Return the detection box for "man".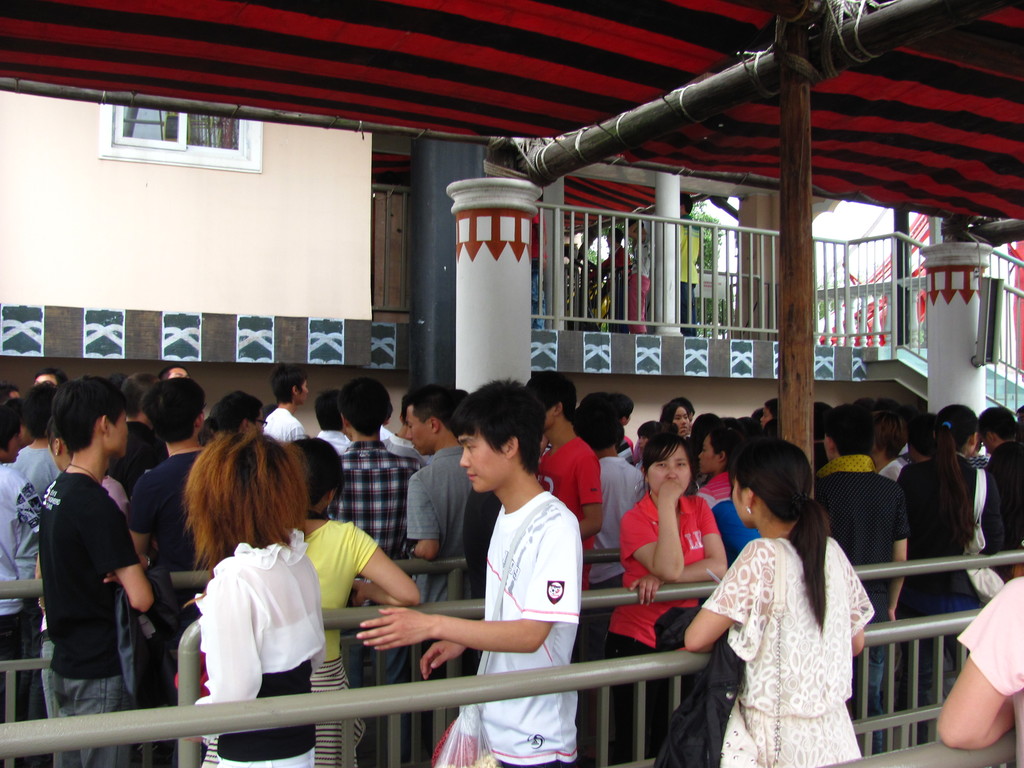
[809,397,922,651].
